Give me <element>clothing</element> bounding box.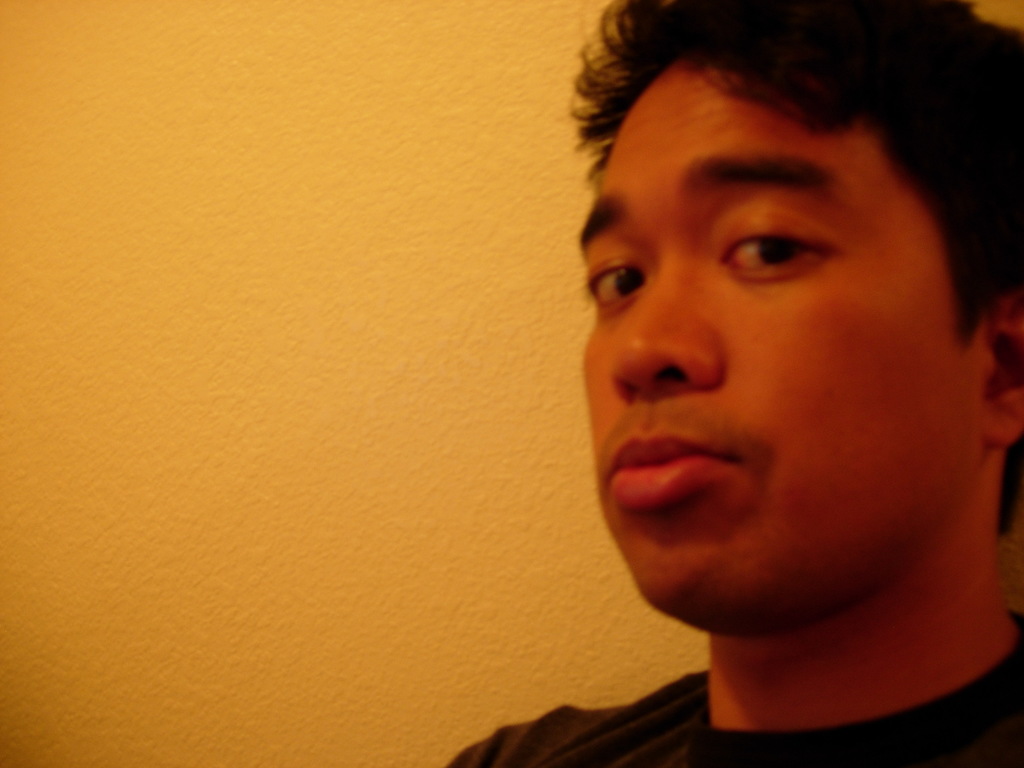
BBox(450, 612, 1023, 767).
